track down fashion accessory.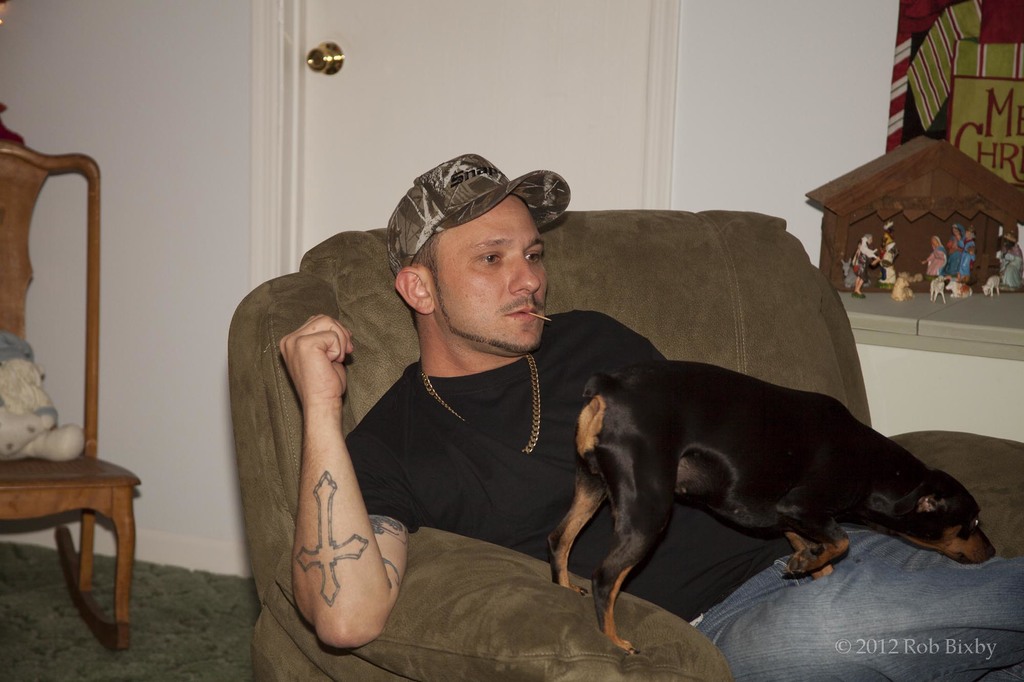
Tracked to (414, 353, 544, 452).
